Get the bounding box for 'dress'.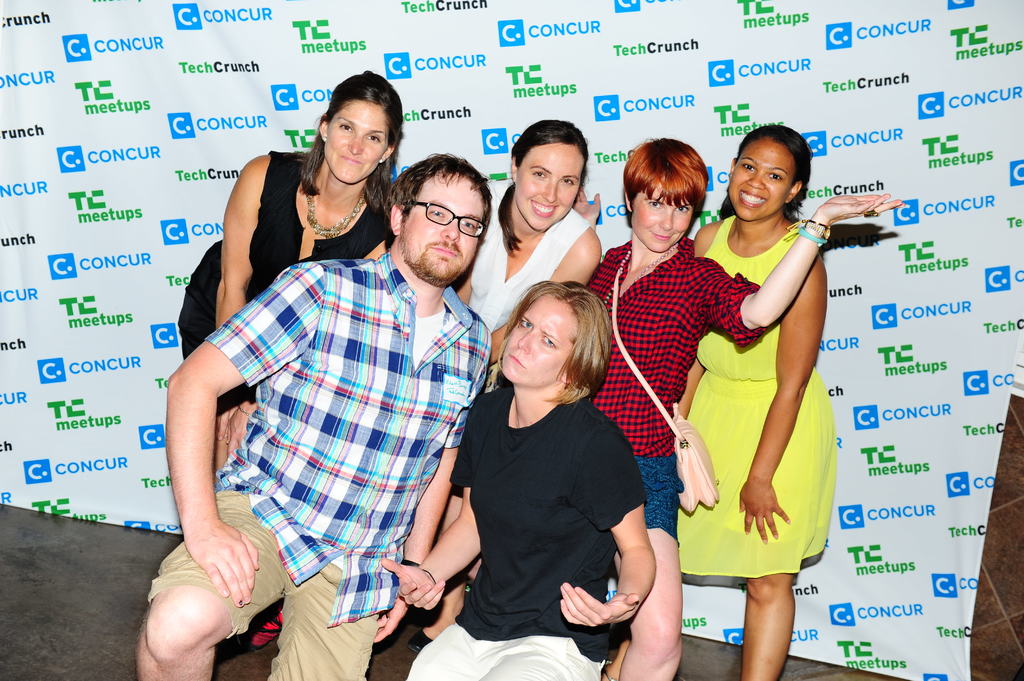
[177, 149, 387, 412].
